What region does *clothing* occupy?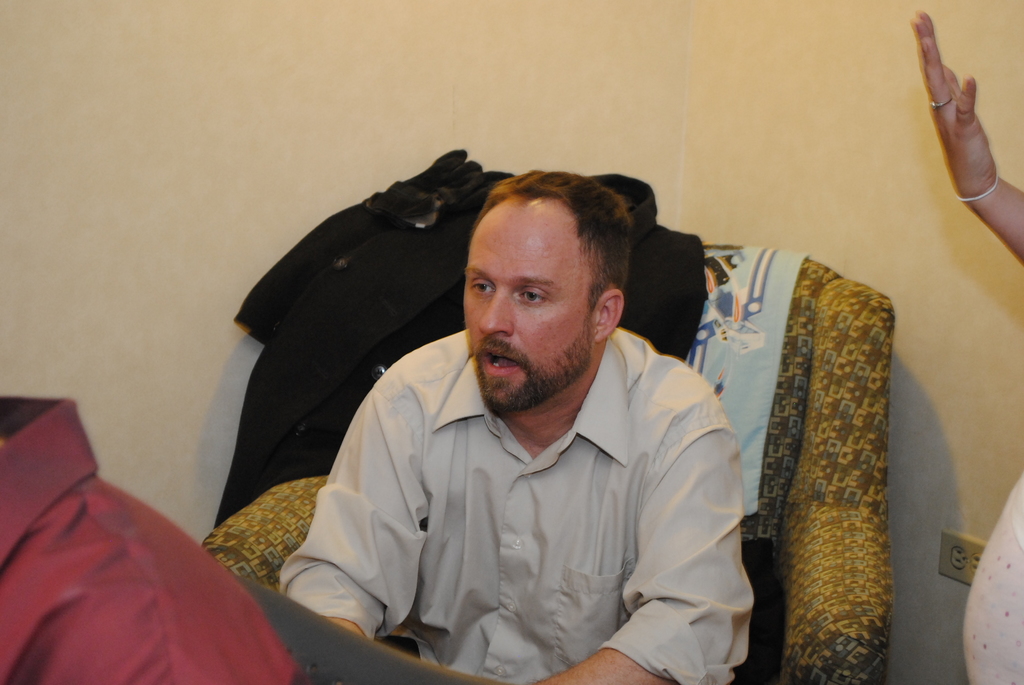
<region>0, 387, 296, 684</region>.
